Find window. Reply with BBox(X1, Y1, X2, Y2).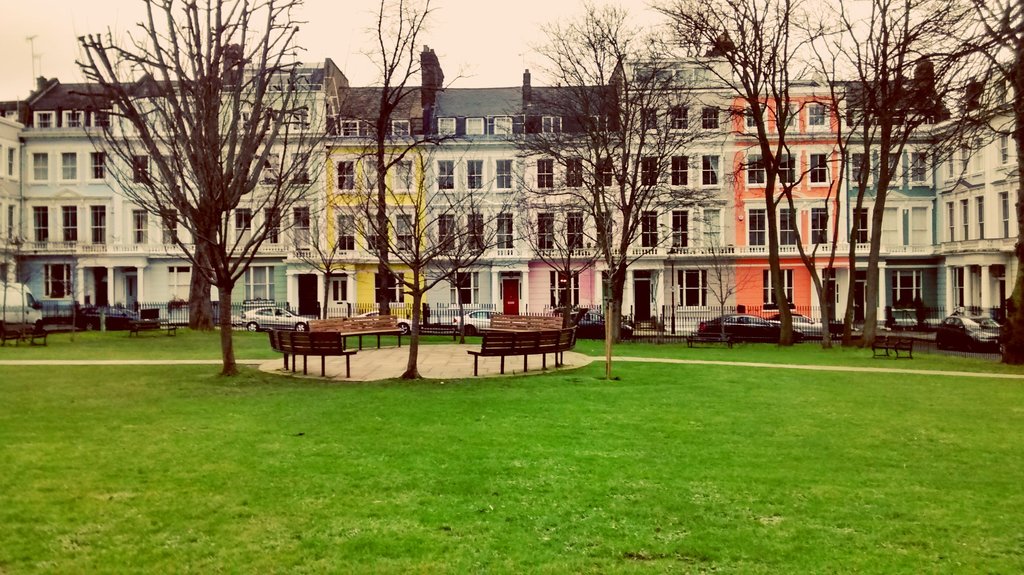
BBox(438, 213, 457, 250).
